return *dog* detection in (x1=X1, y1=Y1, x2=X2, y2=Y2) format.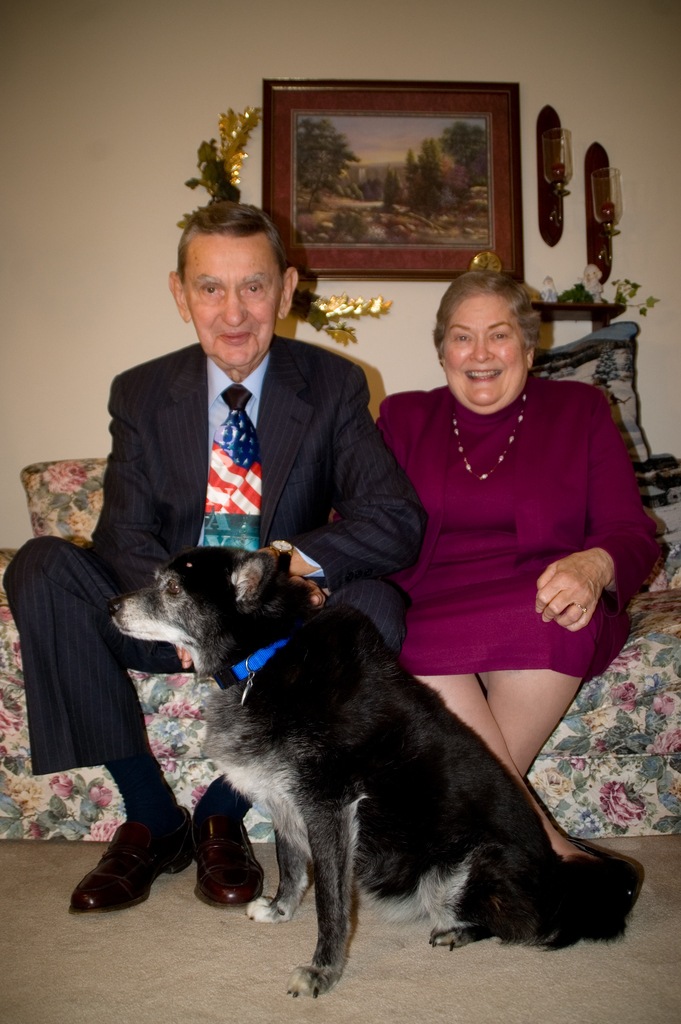
(x1=107, y1=545, x2=639, y2=1001).
